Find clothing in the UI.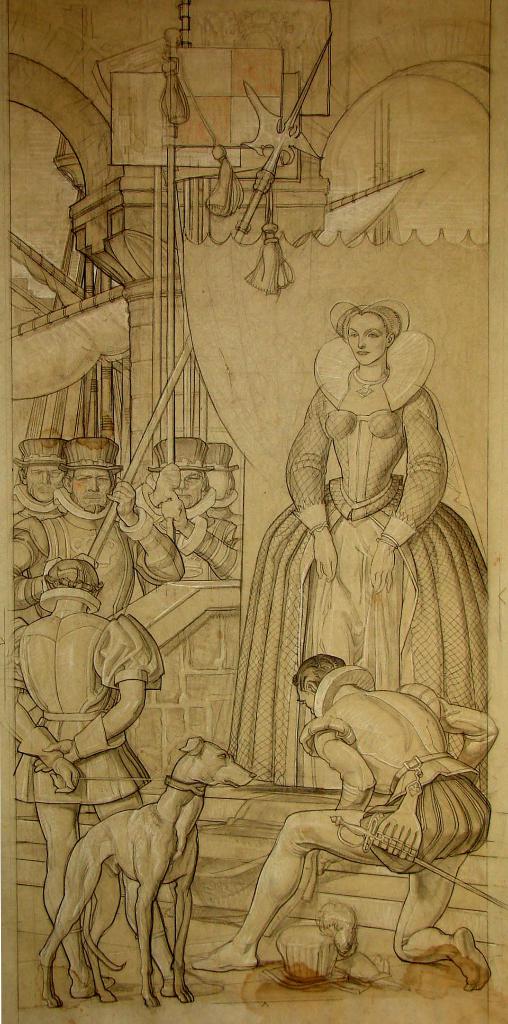
UI element at 288/666/507/886.
